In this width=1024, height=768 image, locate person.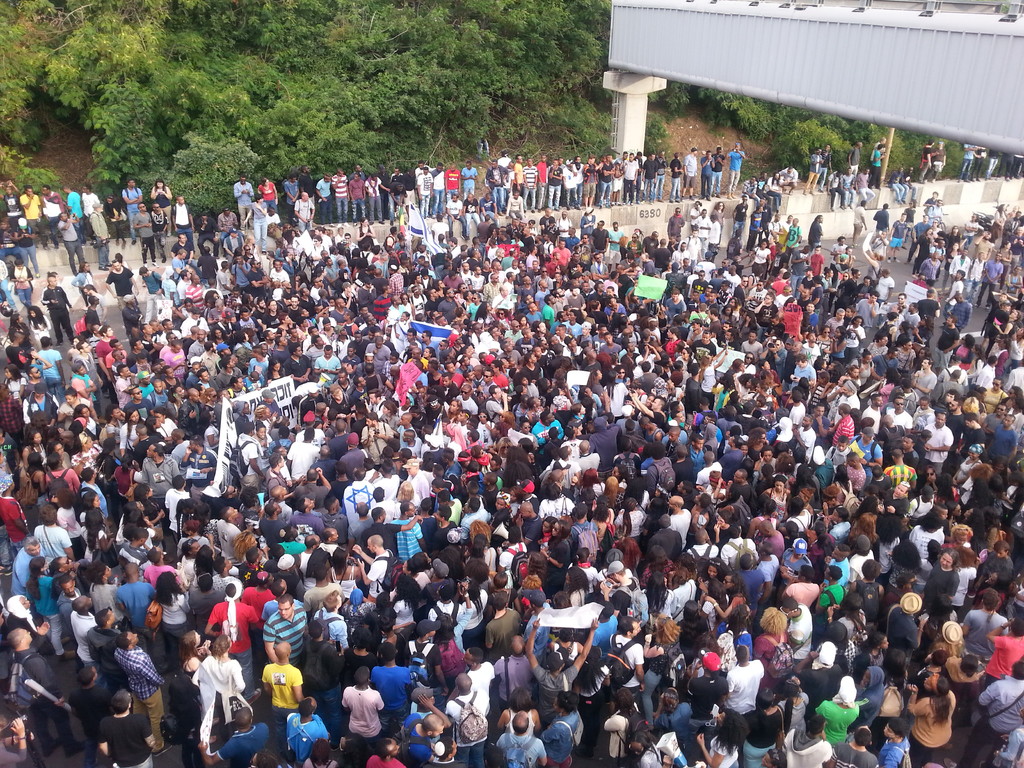
Bounding box: [x1=877, y1=719, x2=904, y2=766].
